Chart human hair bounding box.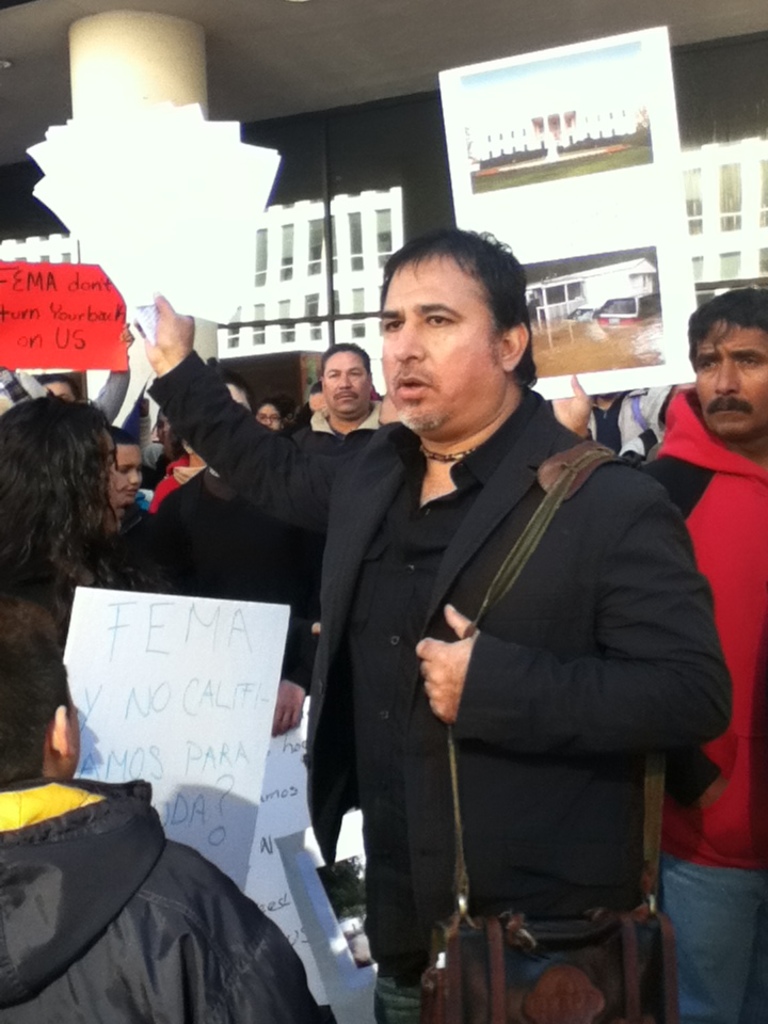
Charted: bbox=(689, 284, 767, 366).
